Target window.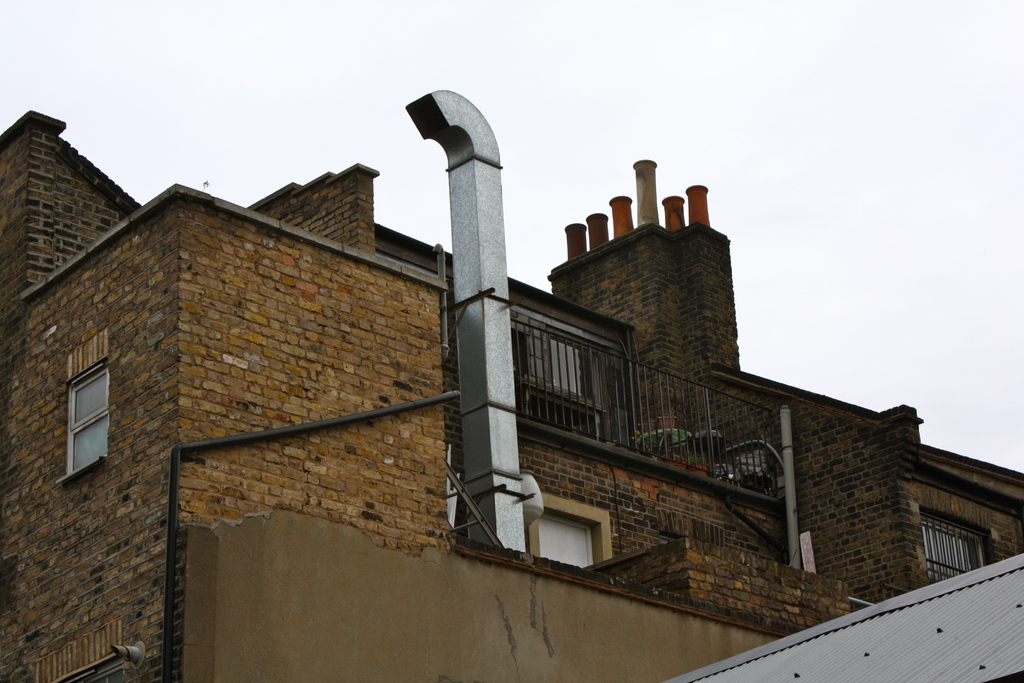
Target region: BBox(925, 511, 988, 582).
